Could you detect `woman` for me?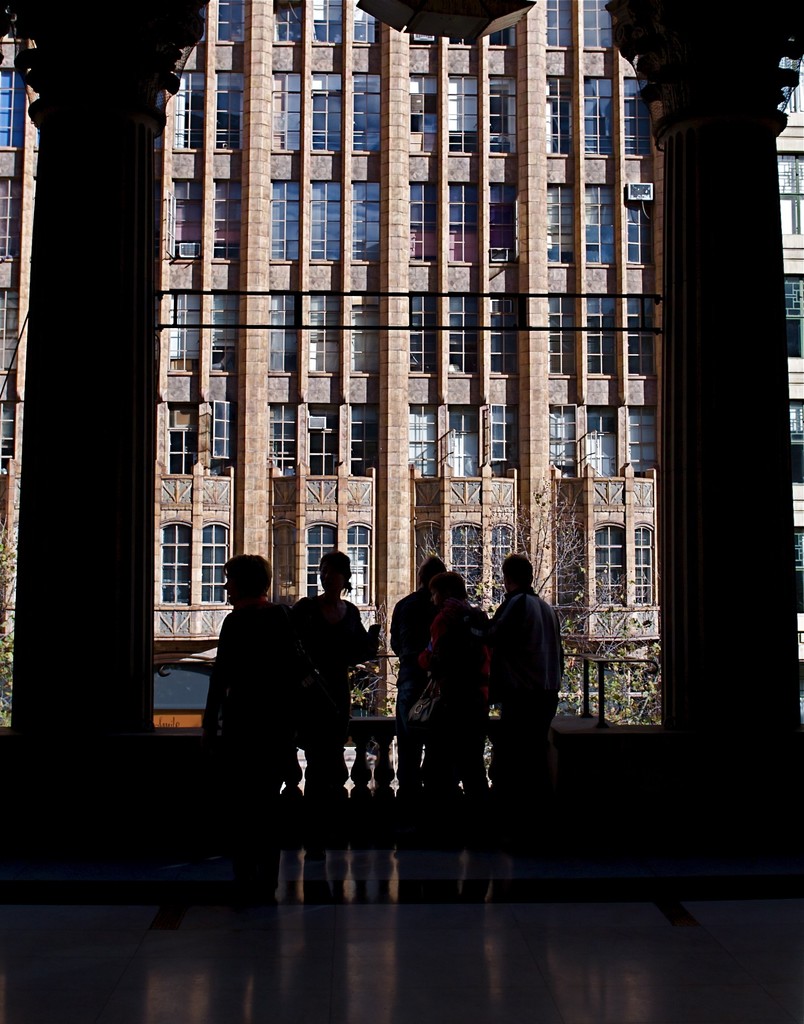
Detection result: 419:574:494:822.
